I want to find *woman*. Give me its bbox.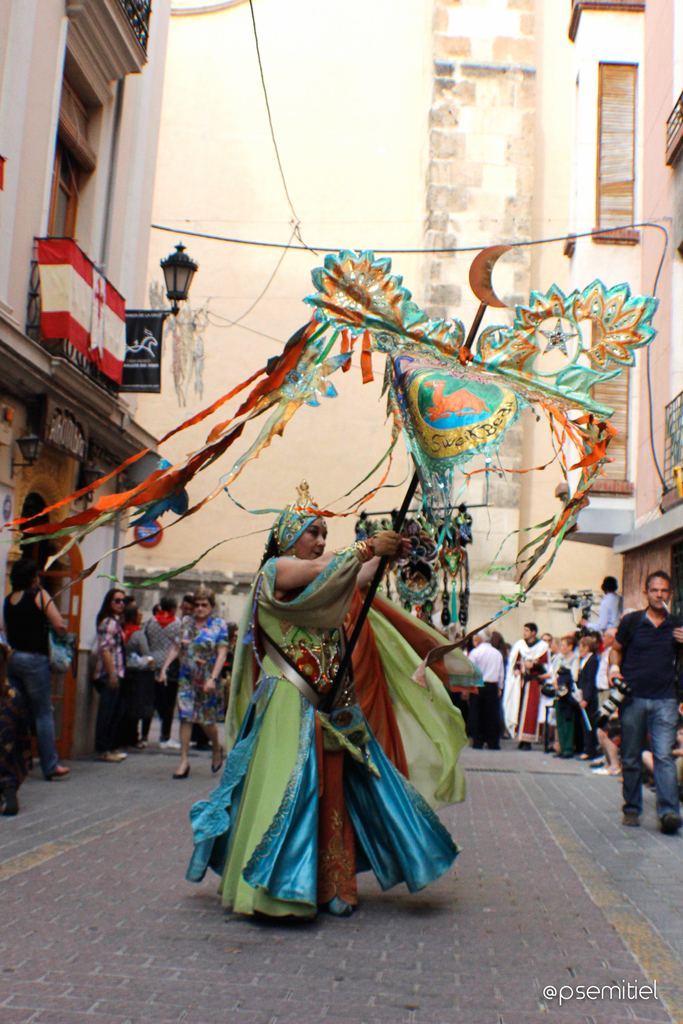
rect(534, 631, 583, 765).
